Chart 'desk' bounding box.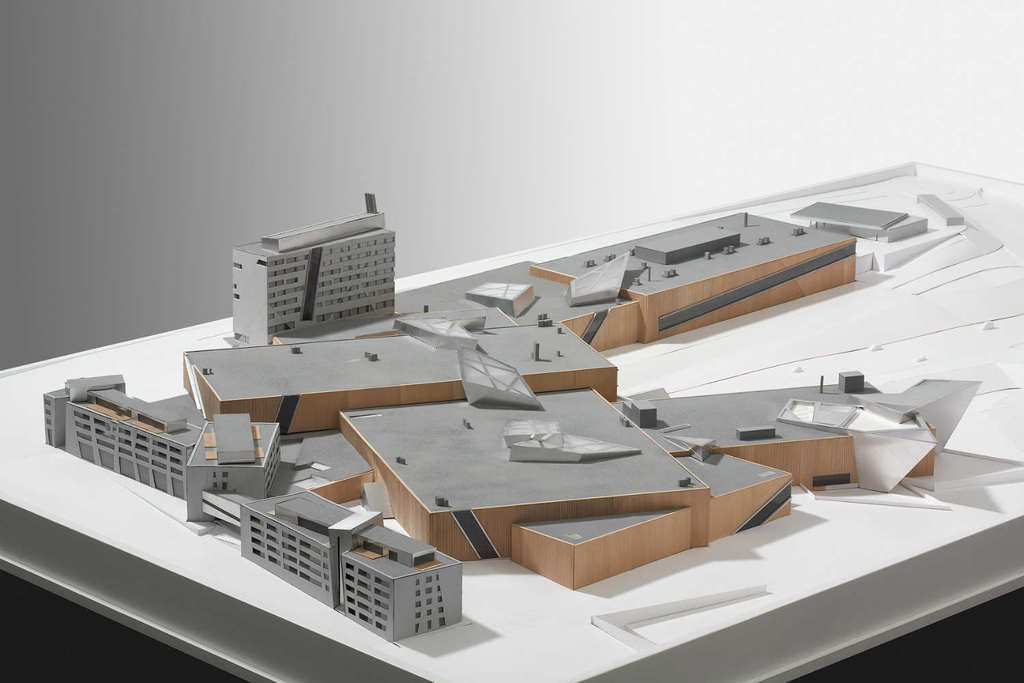
Charted: region(0, 162, 1023, 682).
